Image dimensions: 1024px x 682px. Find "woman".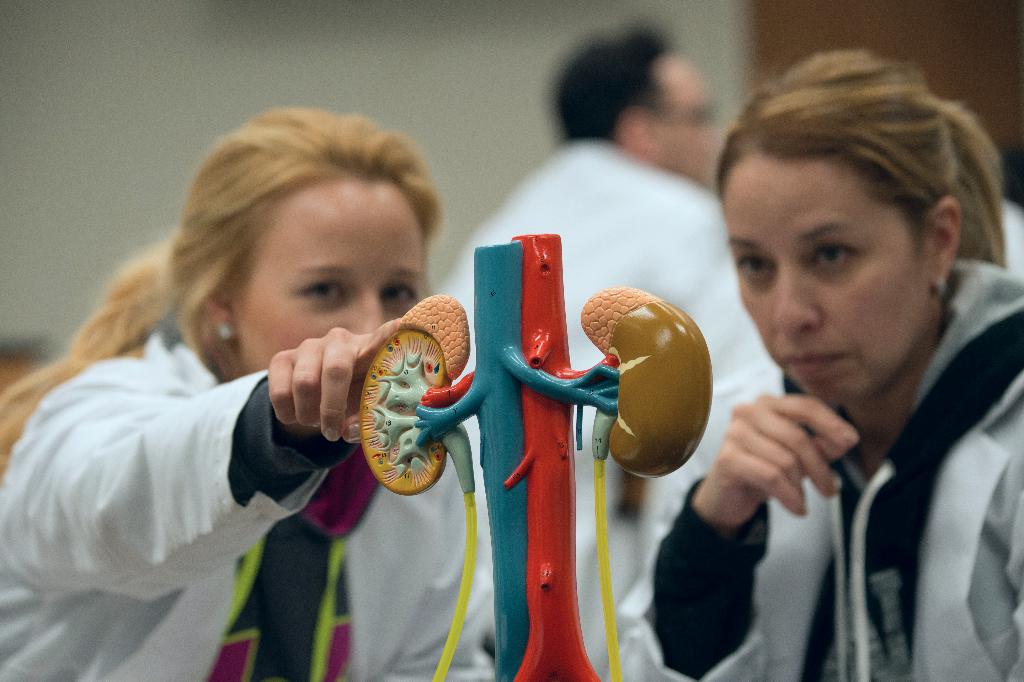
bbox=[622, 54, 1023, 681].
